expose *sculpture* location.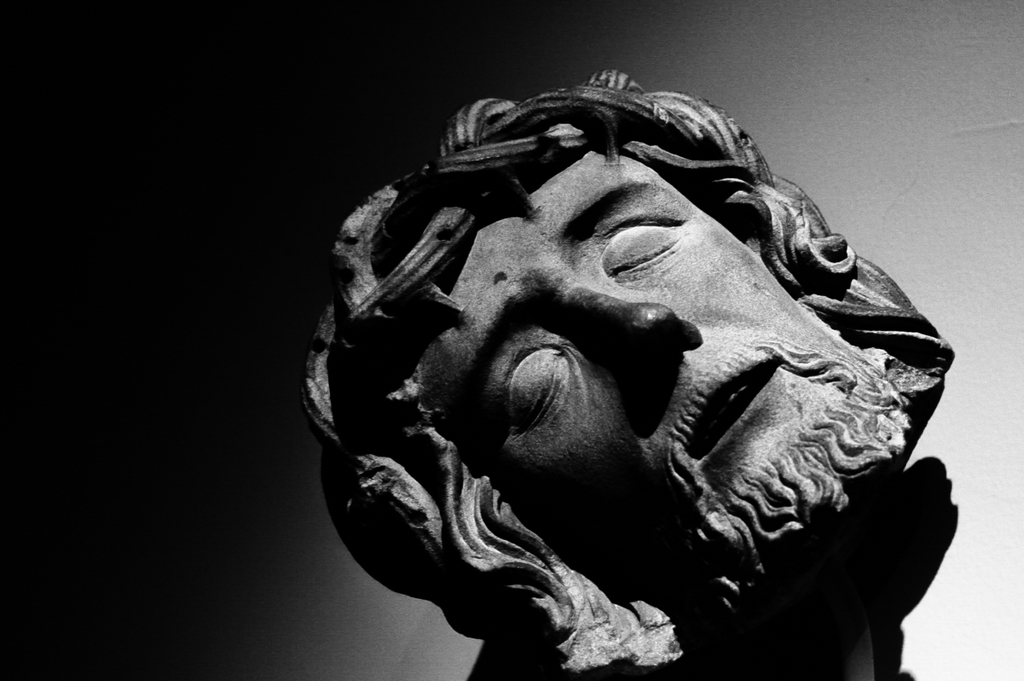
Exposed at <box>267,79,1005,680</box>.
